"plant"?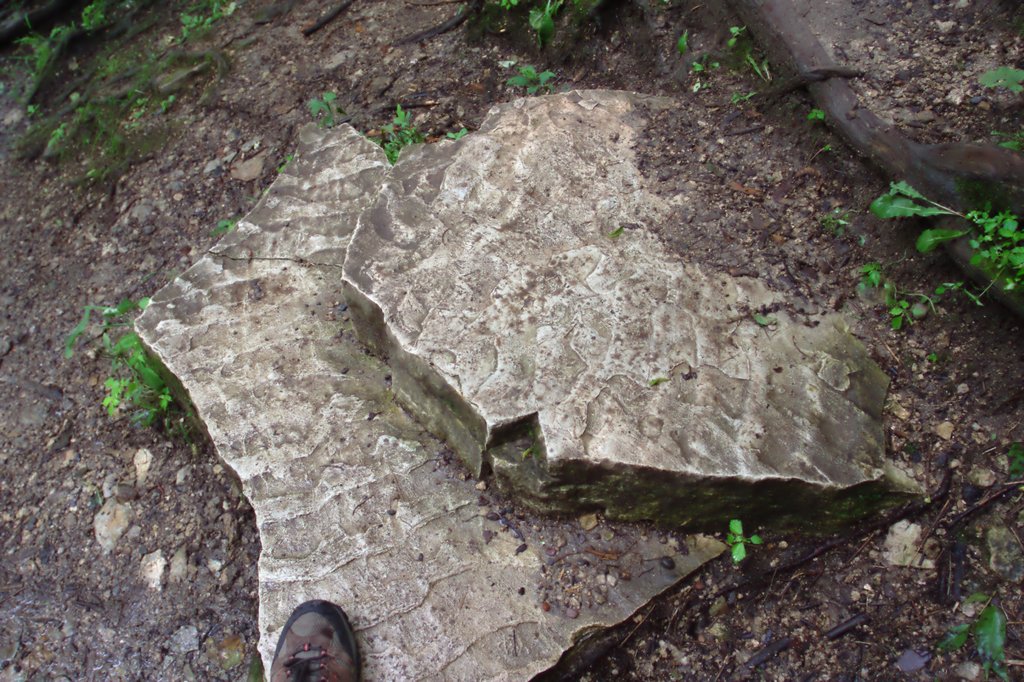
<bbox>371, 103, 419, 161</bbox>
